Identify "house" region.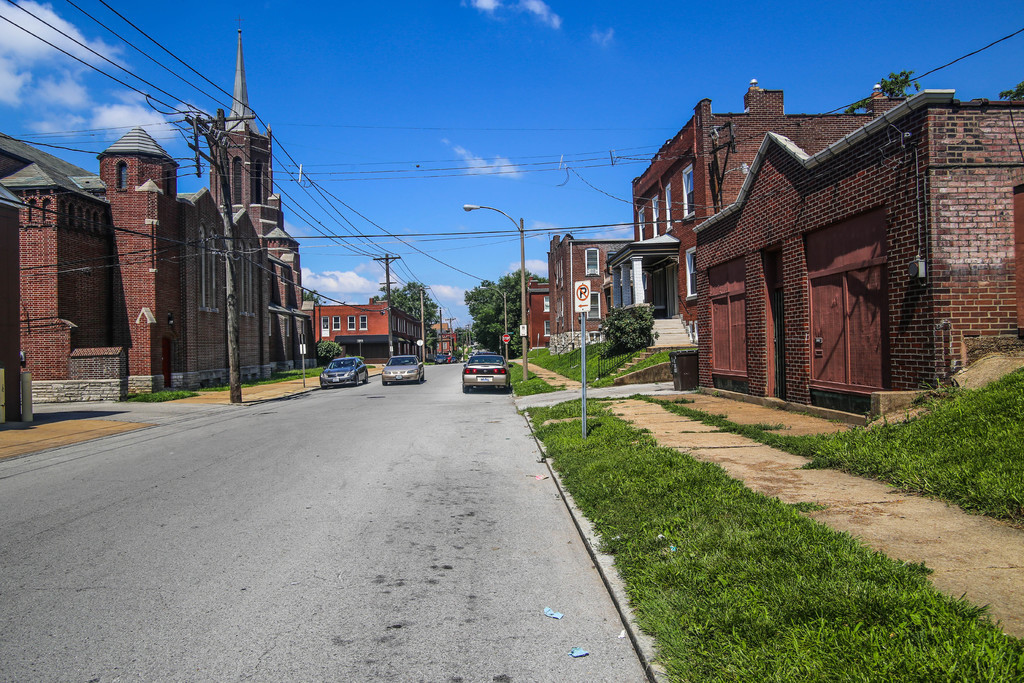
Region: 696 90 1023 423.
